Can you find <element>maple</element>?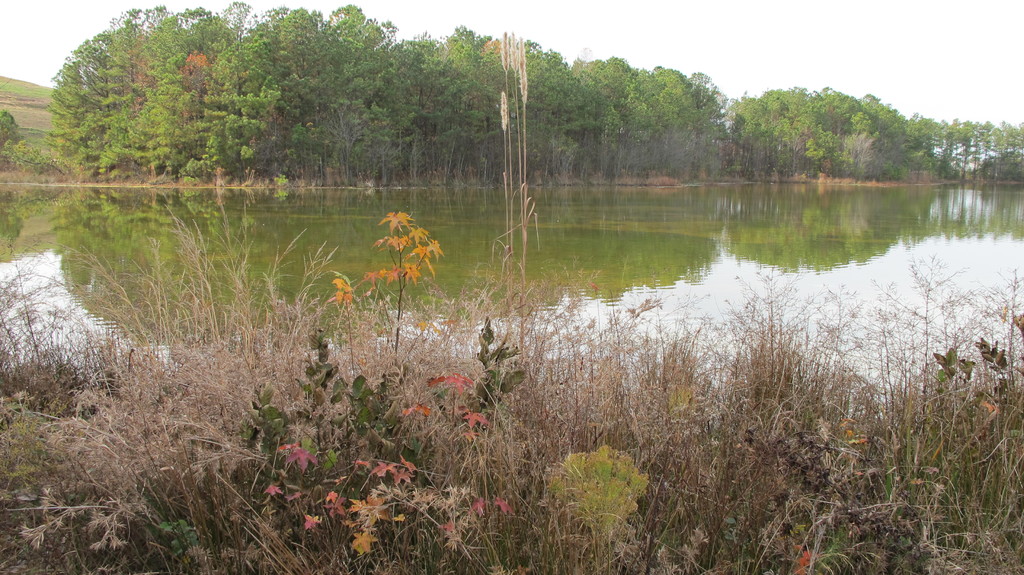
Yes, bounding box: 296,517,323,528.
